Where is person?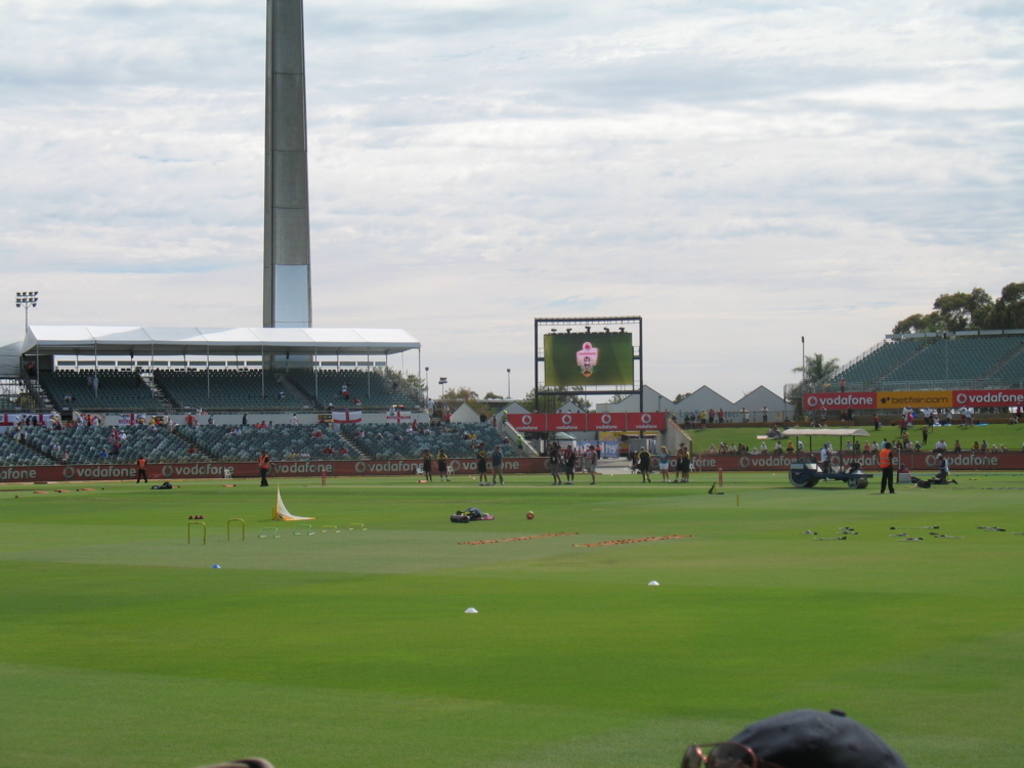
674, 440, 686, 483.
